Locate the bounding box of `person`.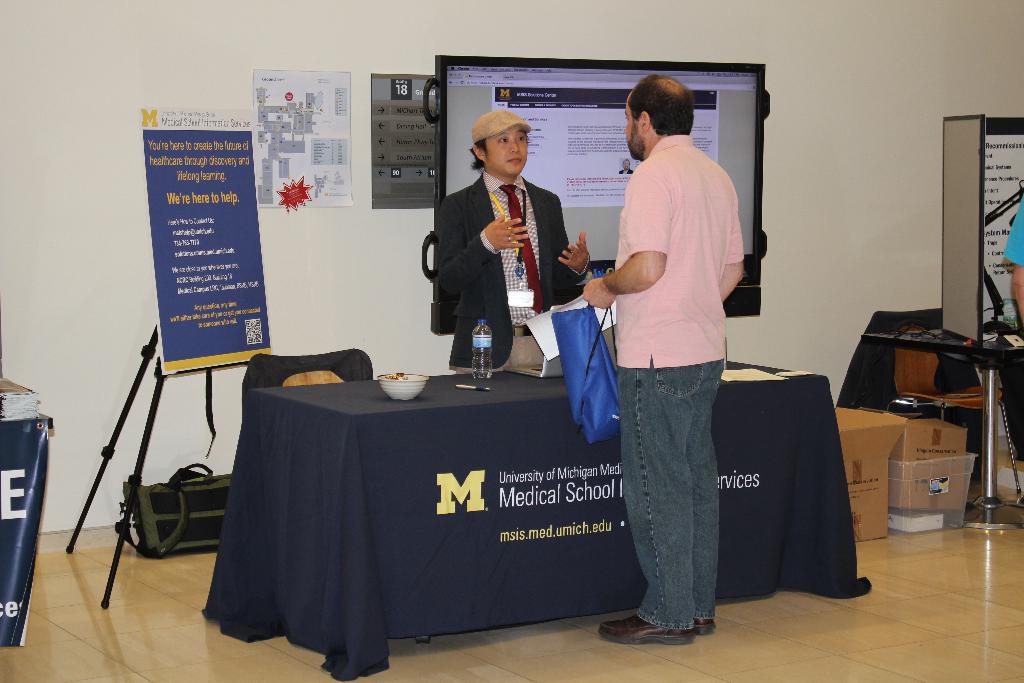
Bounding box: locate(436, 97, 566, 384).
